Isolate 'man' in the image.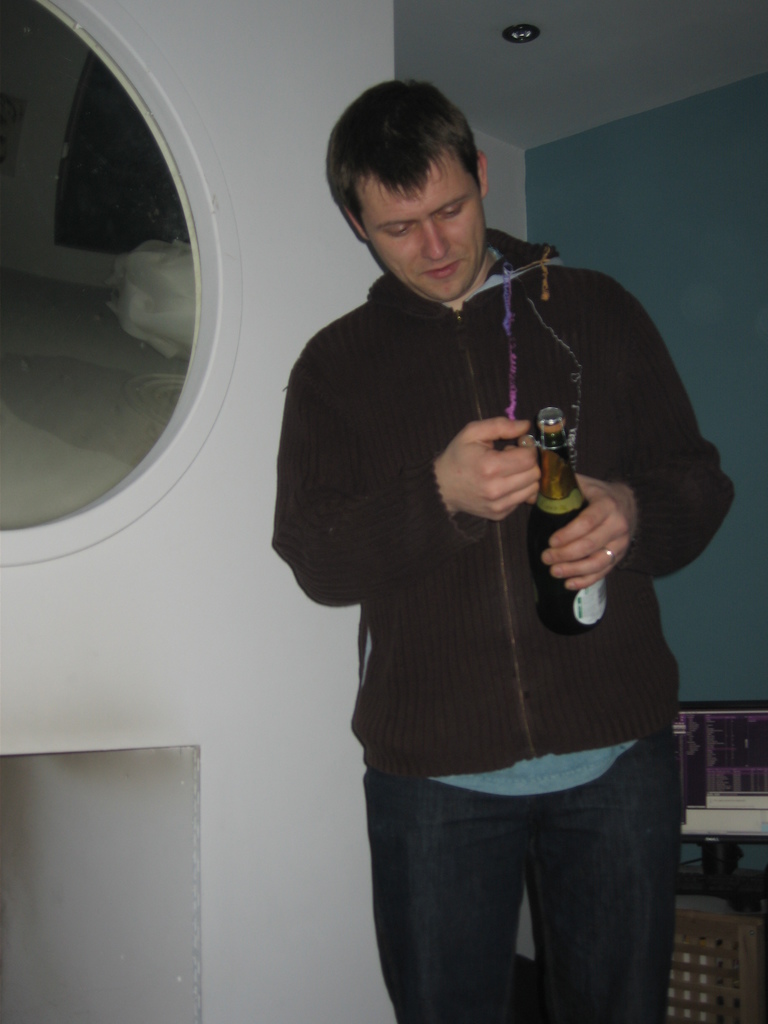
Isolated region: box=[241, 60, 705, 1011].
